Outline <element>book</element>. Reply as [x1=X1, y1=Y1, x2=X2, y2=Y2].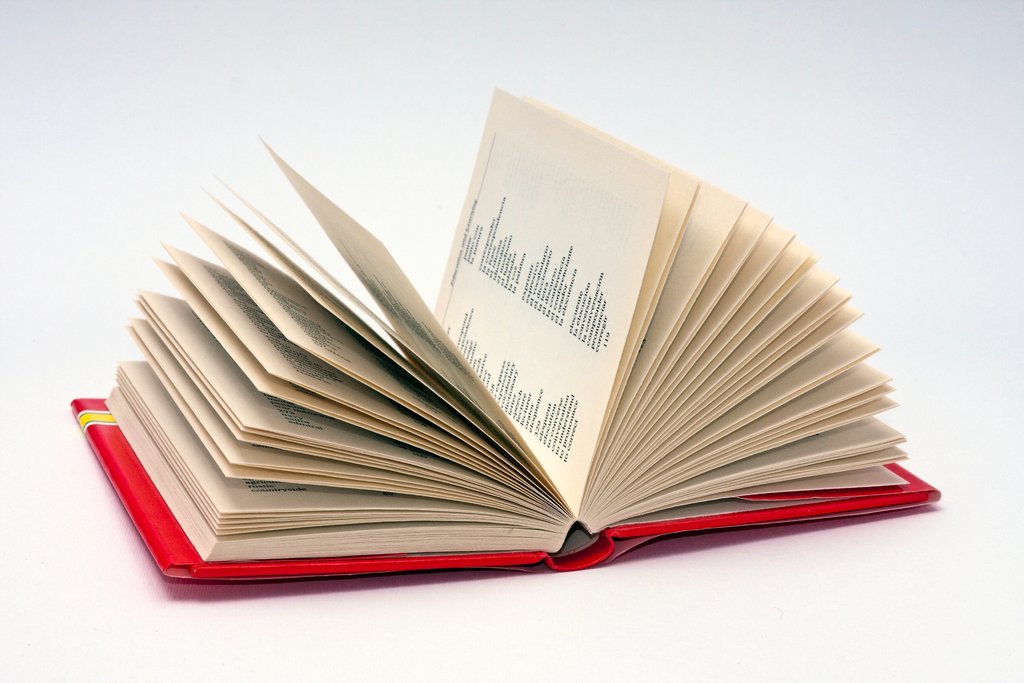
[x1=52, y1=83, x2=948, y2=587].
